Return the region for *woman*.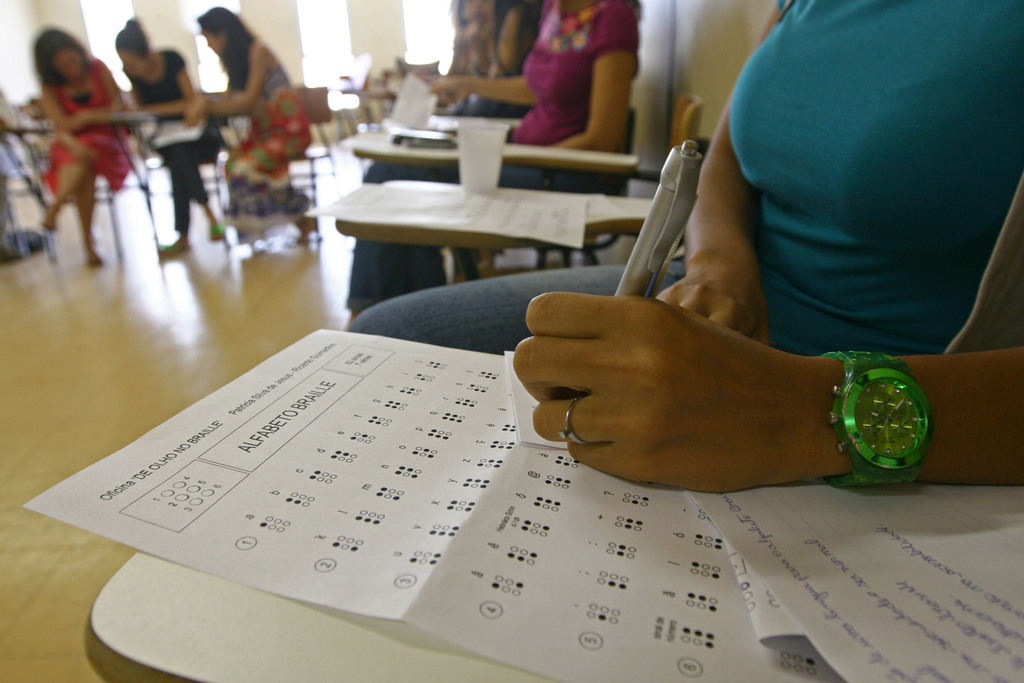
{"x1": 28, "y1": 22, "x2": 134, "y2": 268}.
